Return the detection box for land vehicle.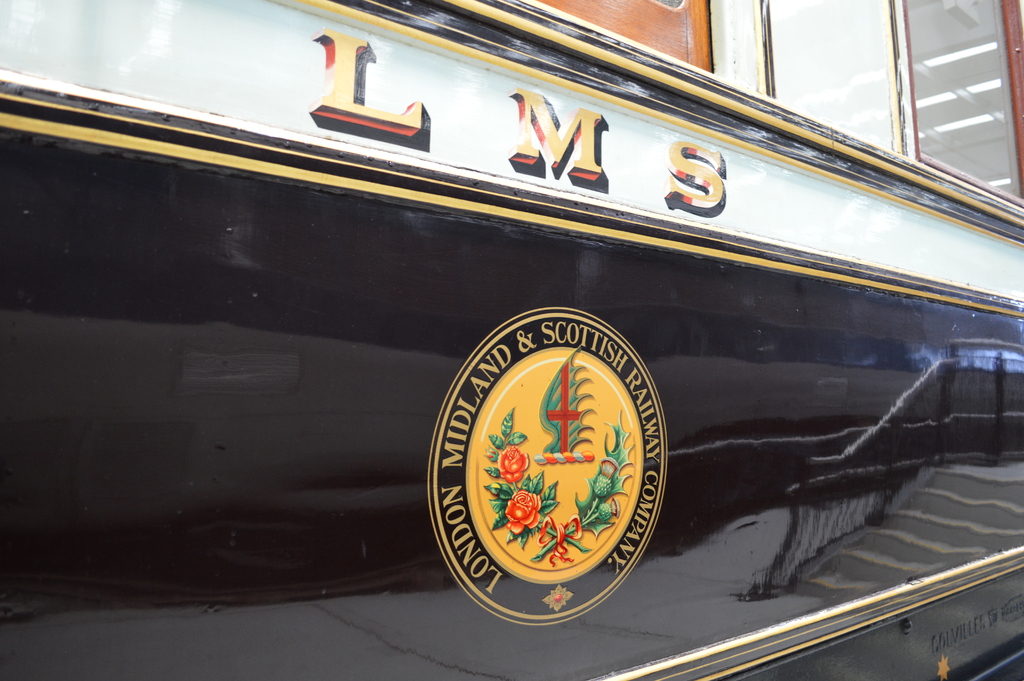
(0,0,1023,680).
